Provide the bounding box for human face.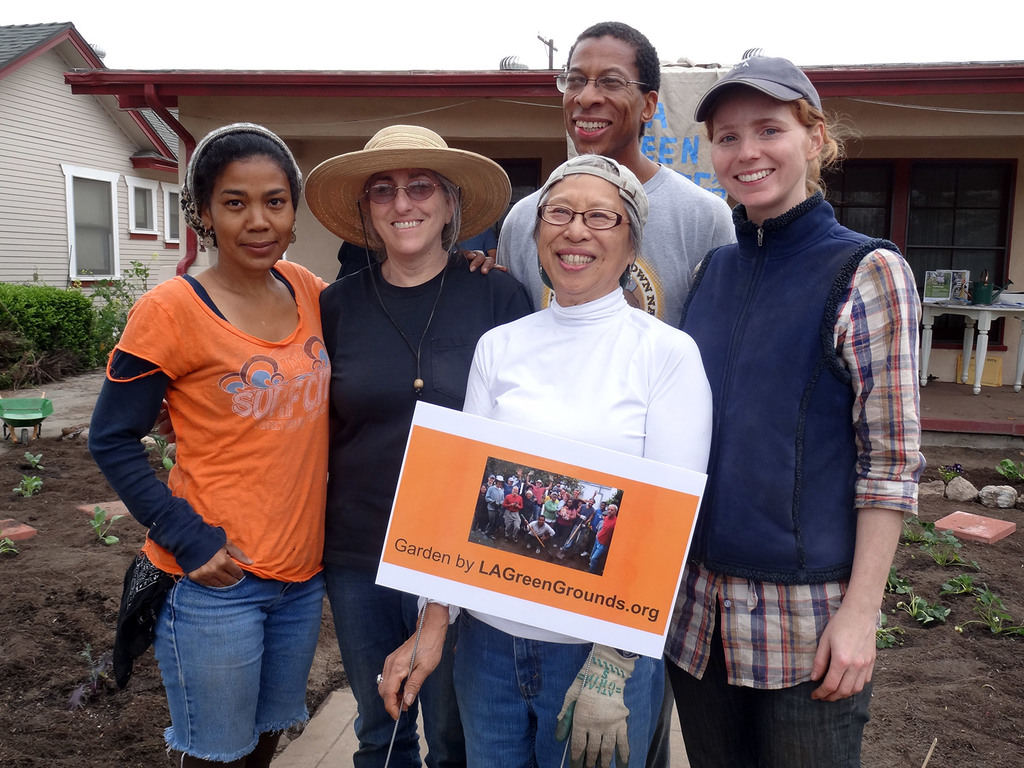
557, 34, 650, 161.
